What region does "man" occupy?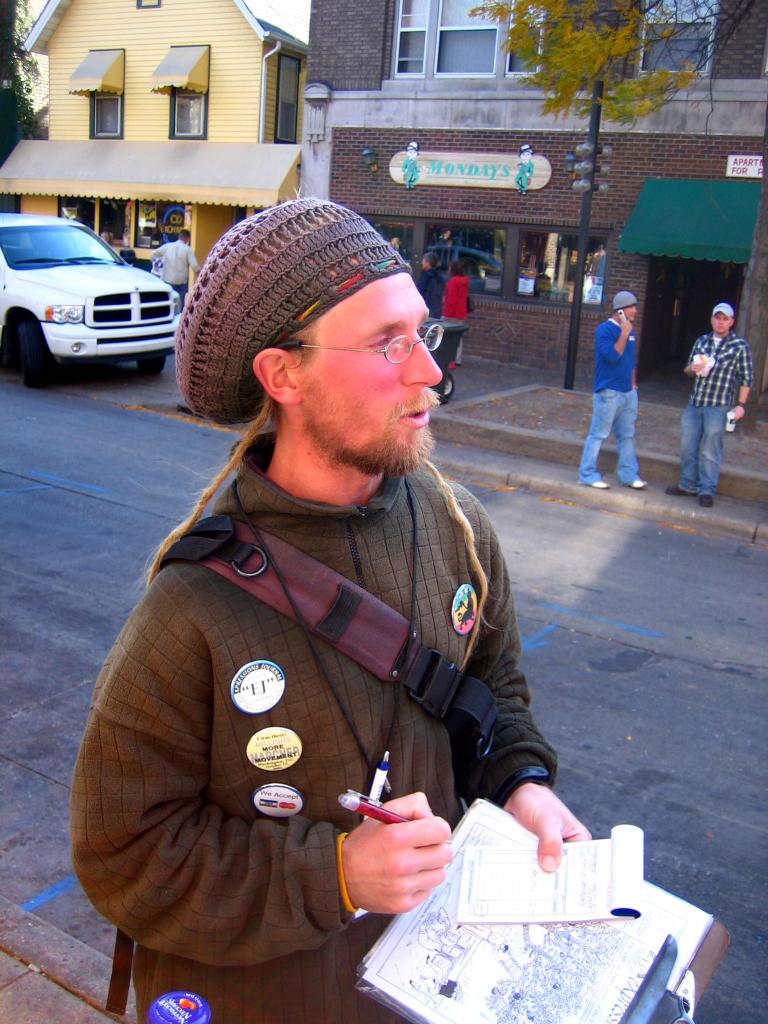
left=577, top=290, right=651, bottom=486.
